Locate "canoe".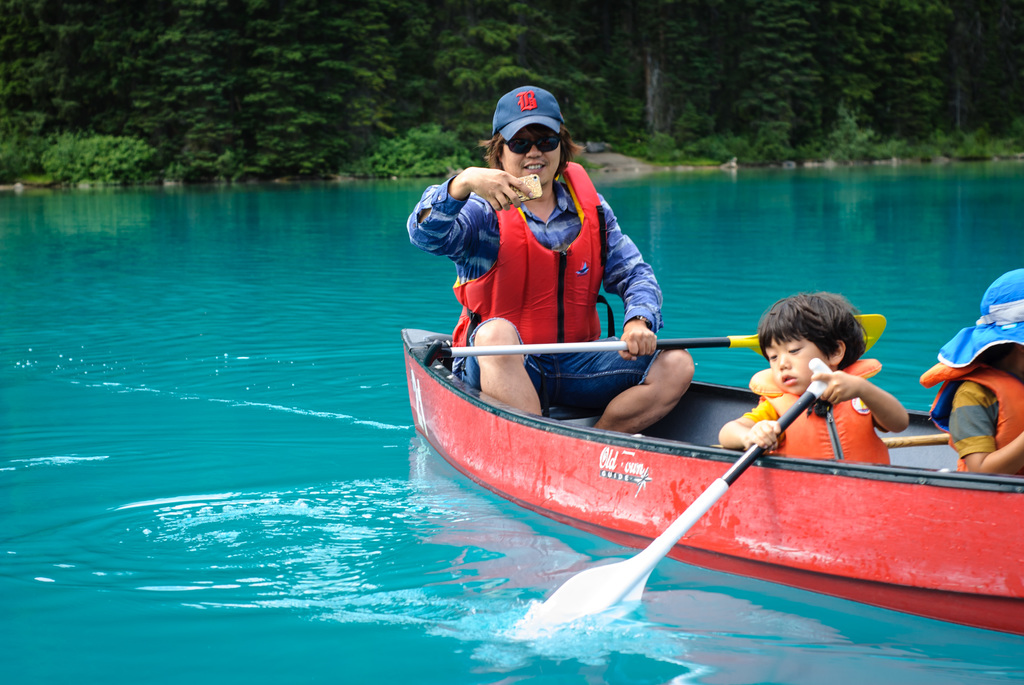
Bounding box: 389, 303, 1006, 651.
